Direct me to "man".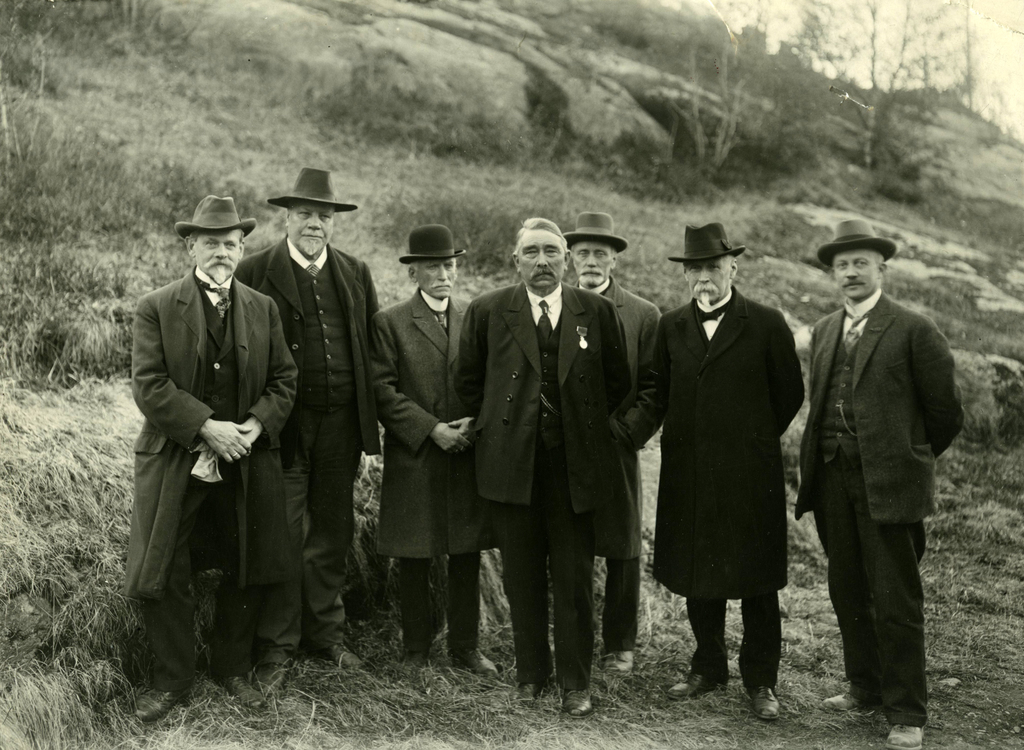
Direction: pyautogui.locateOnScreen(561, 212, 661, 676).
